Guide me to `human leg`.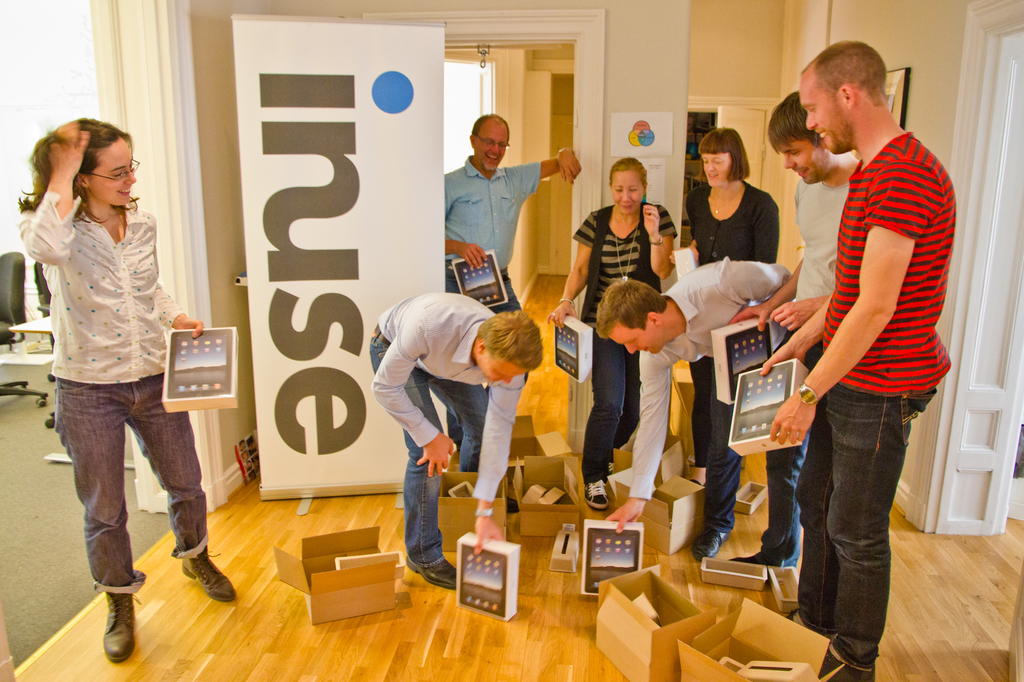
Guidance: rect(822, 346, 944, 681).
